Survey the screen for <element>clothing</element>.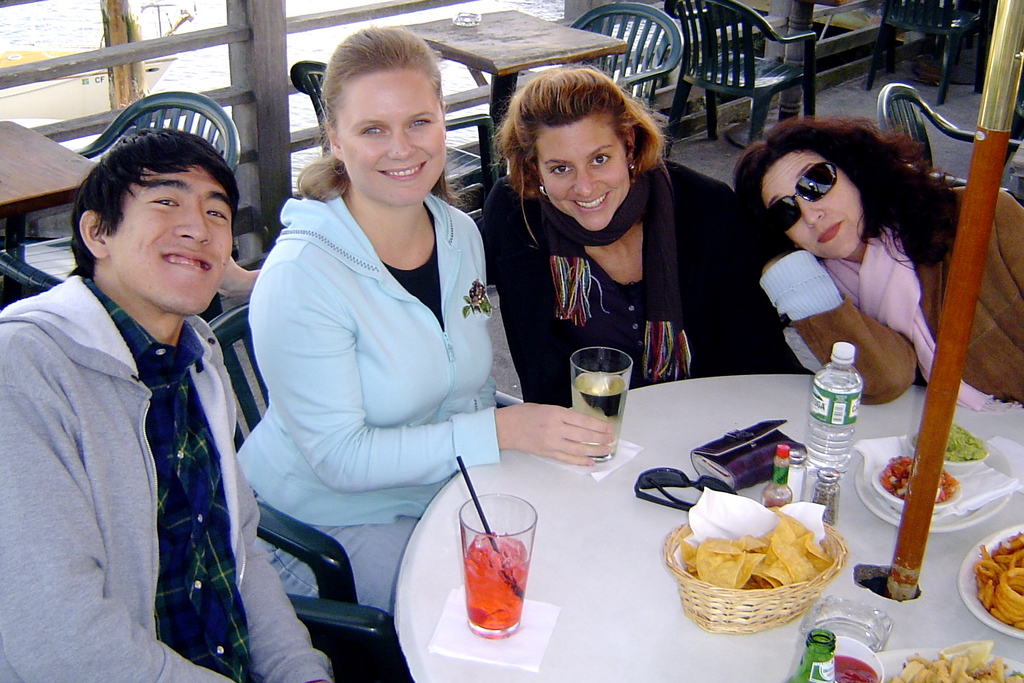
Survey found: region(236, 113, 525, 602).
